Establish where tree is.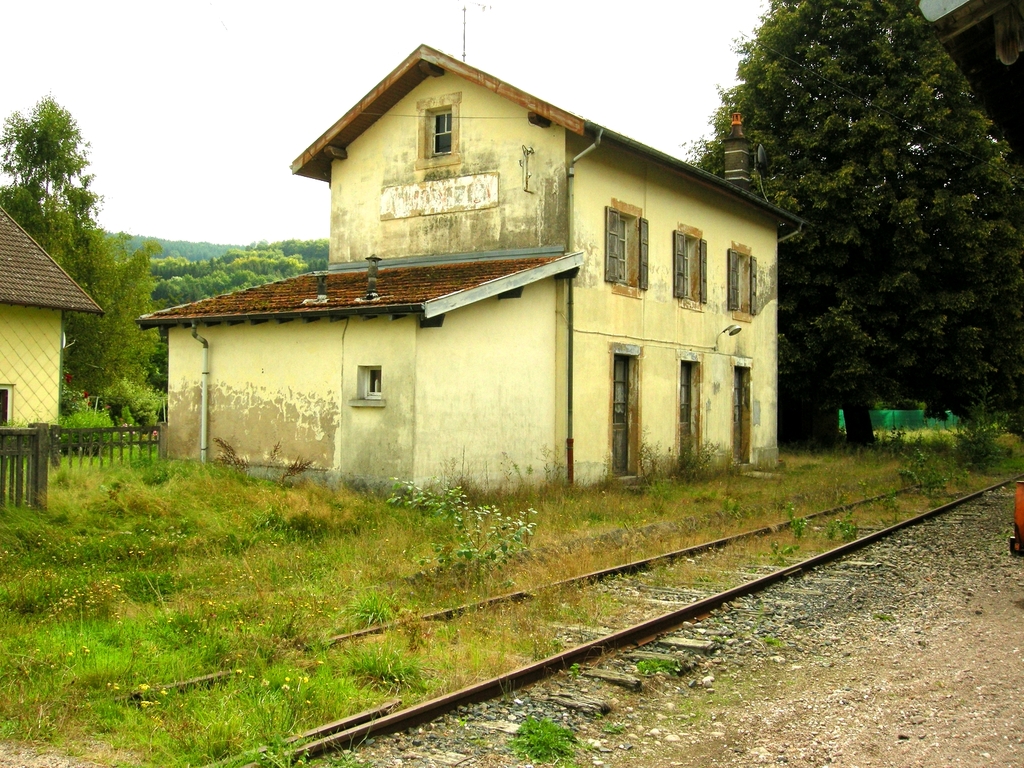
Established at [x1=0, y1=76, x2=167, y2=406].
